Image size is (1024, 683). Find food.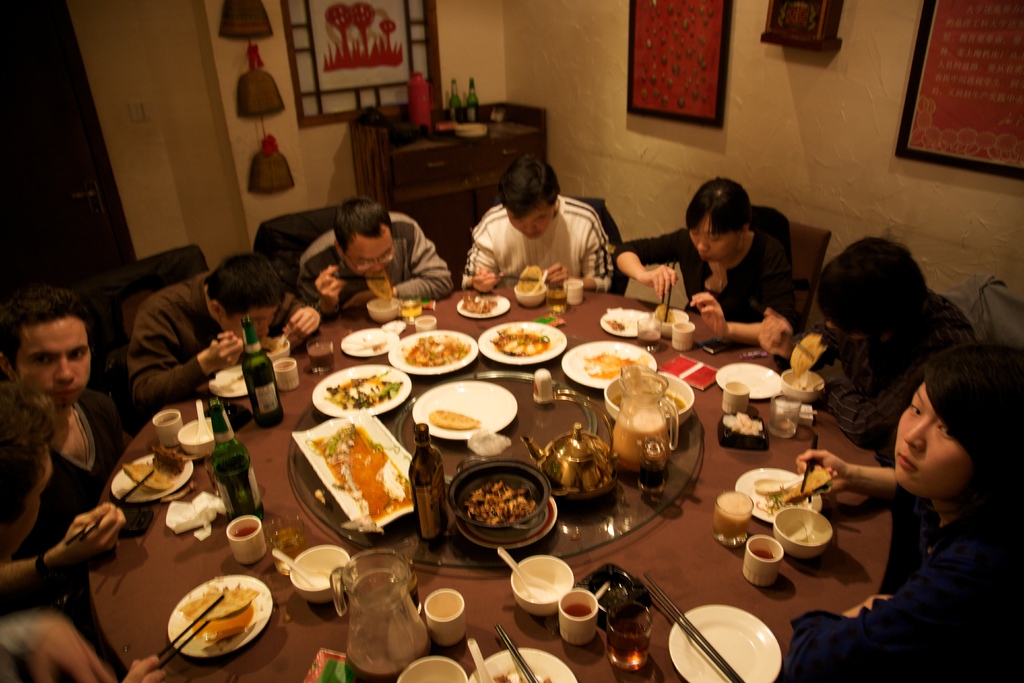
[324,372,404,407].
